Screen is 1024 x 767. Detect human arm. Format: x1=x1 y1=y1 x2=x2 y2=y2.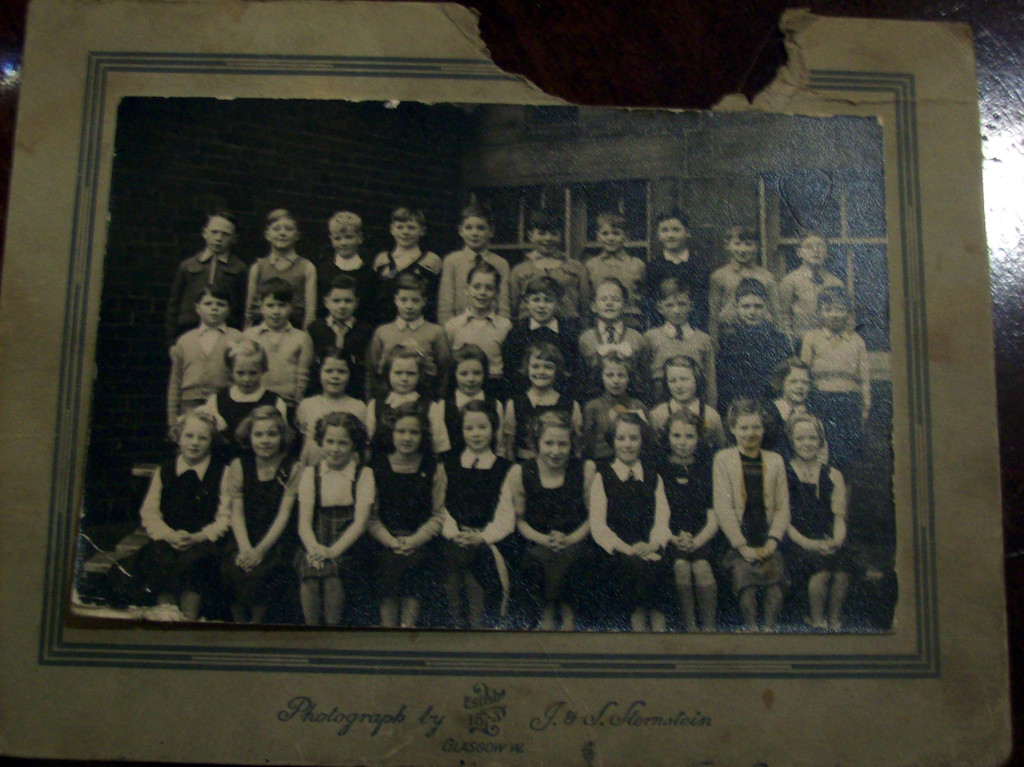
x1=293 y1=330 x2=314 y2=404.
